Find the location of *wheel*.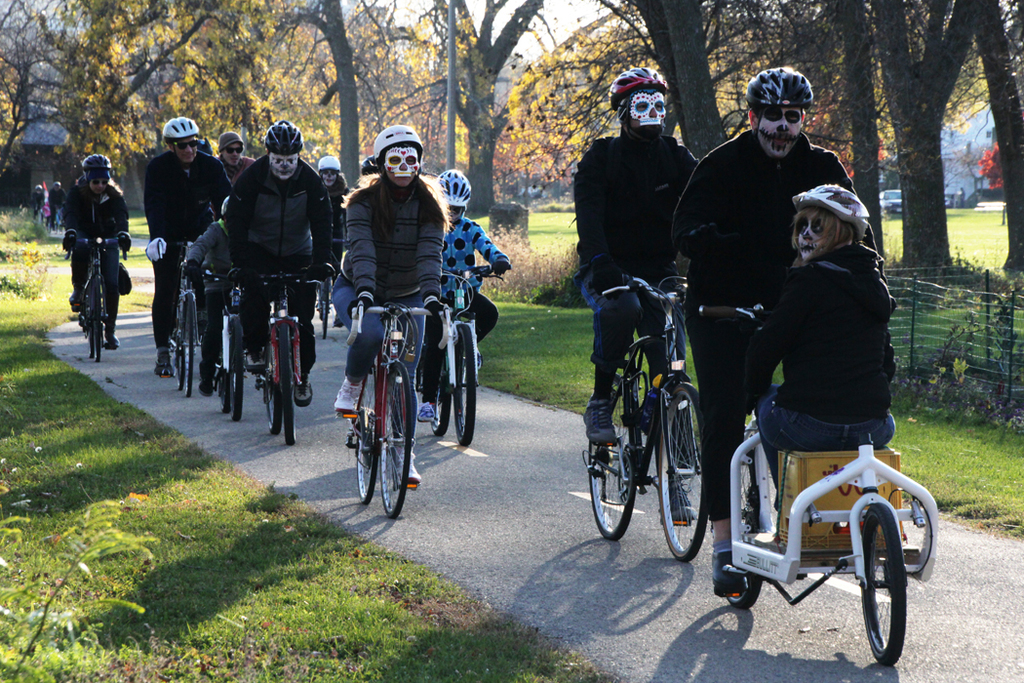
Location: {"x1": 589, "y1": 376, "x2": 639, "y2": 539}.
